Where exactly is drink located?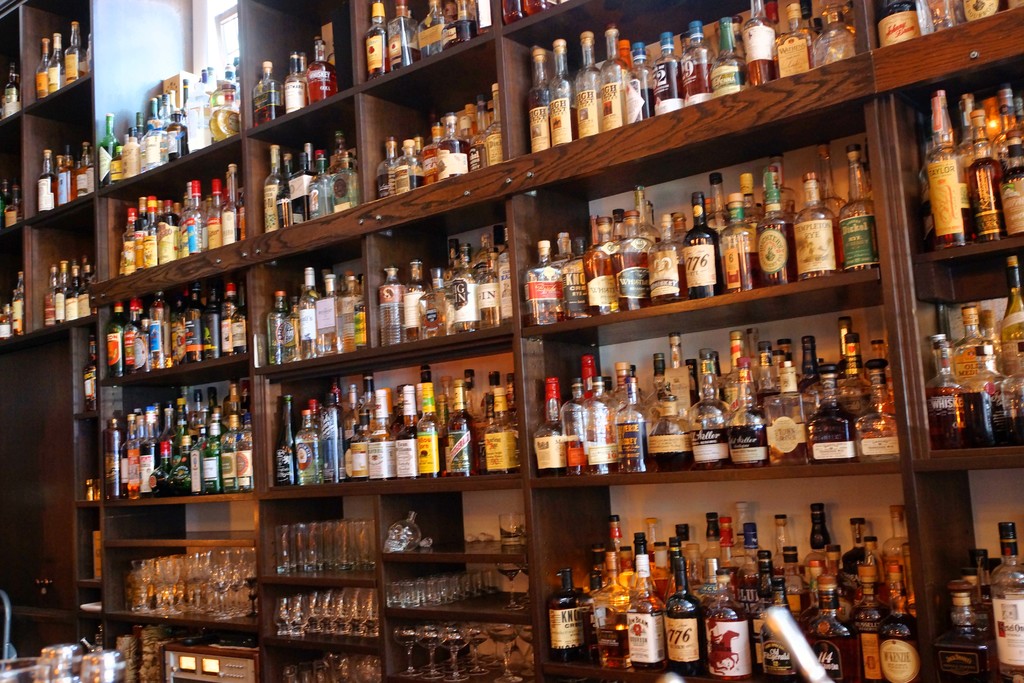
Its bounding box is x1=100 y1=140 x2=118 y2=186.
